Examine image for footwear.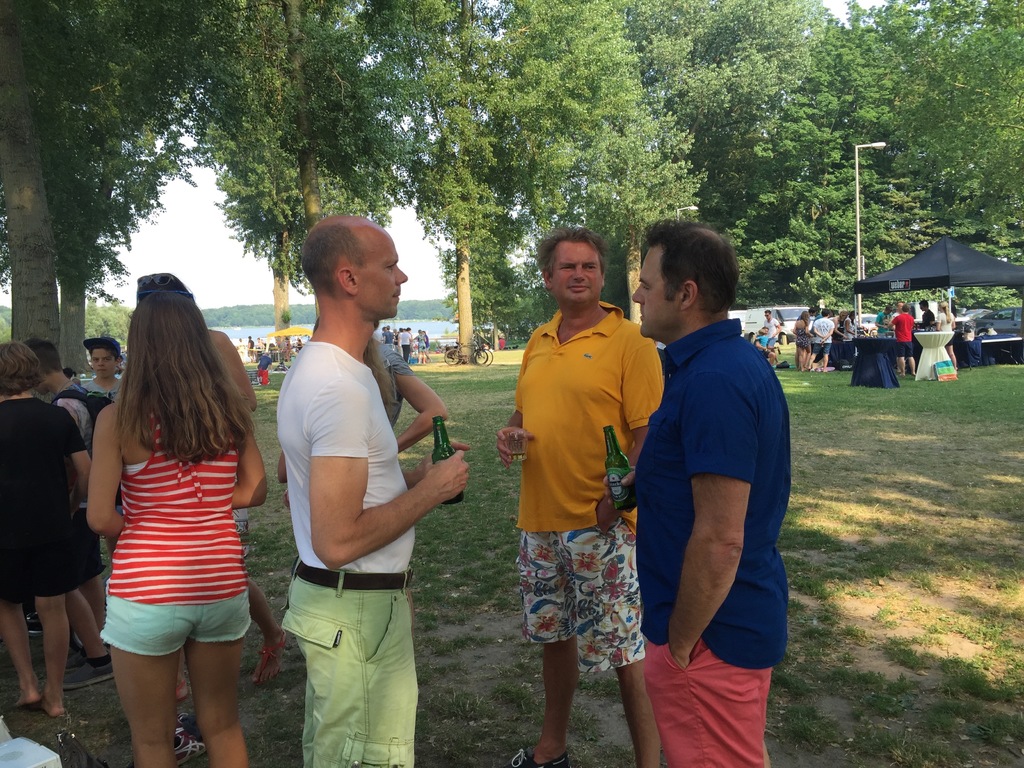
Examination result: detection(248, 621, 291, 696).
